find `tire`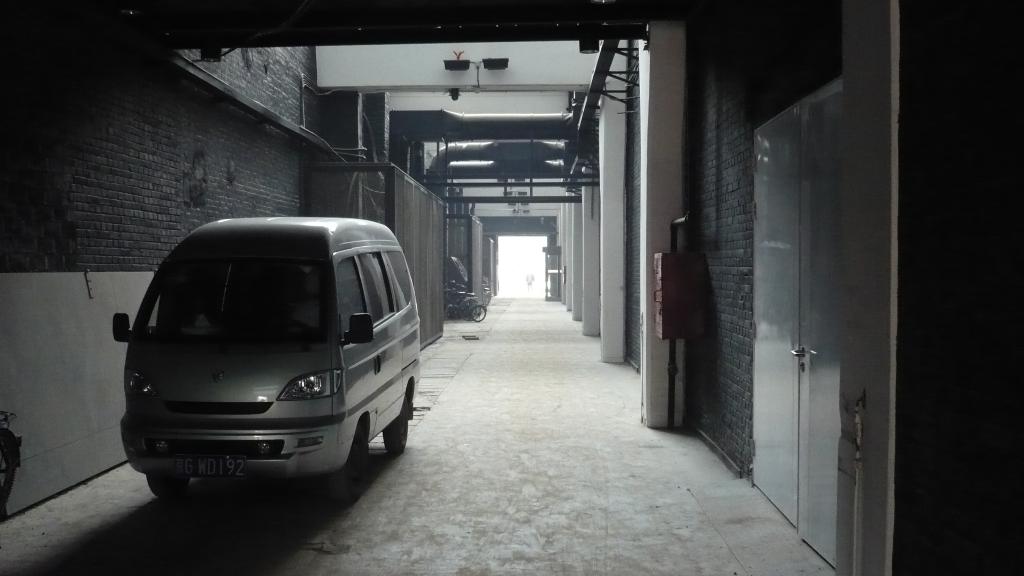
{"x1": 460, "y1": 299, "x2": 482, "y2": 320}
